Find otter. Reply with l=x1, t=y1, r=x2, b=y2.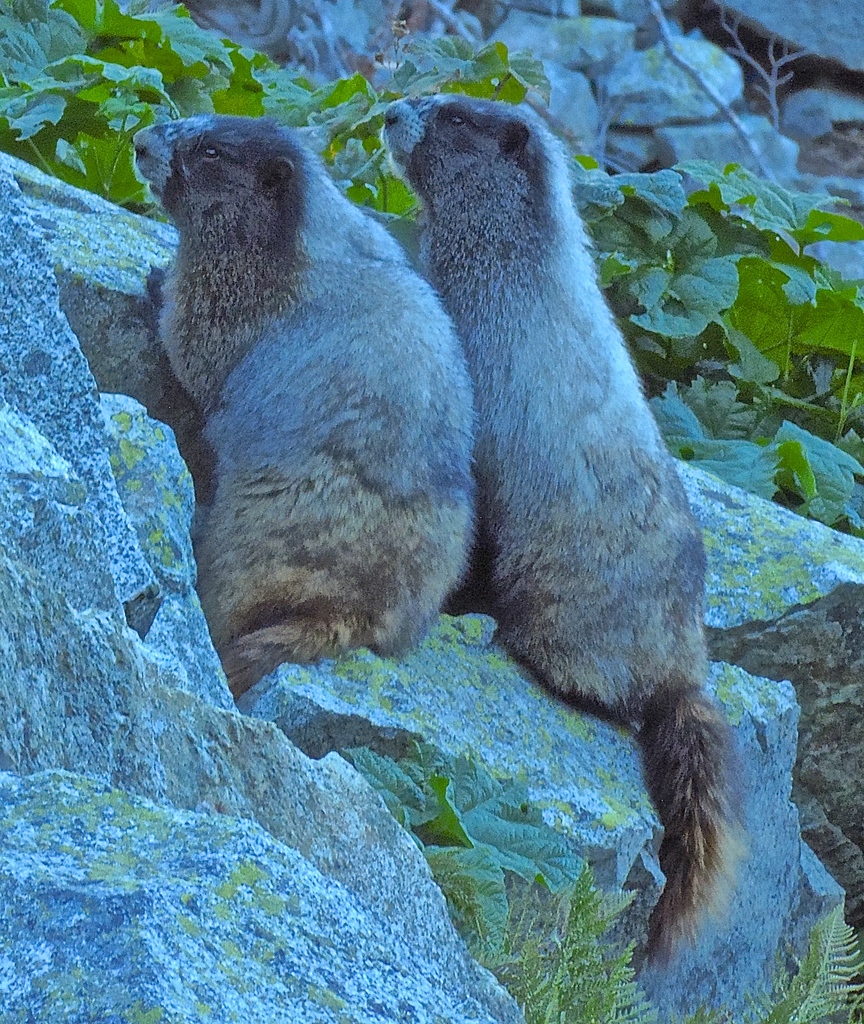
l=381, t=84, r=739, b=970.
